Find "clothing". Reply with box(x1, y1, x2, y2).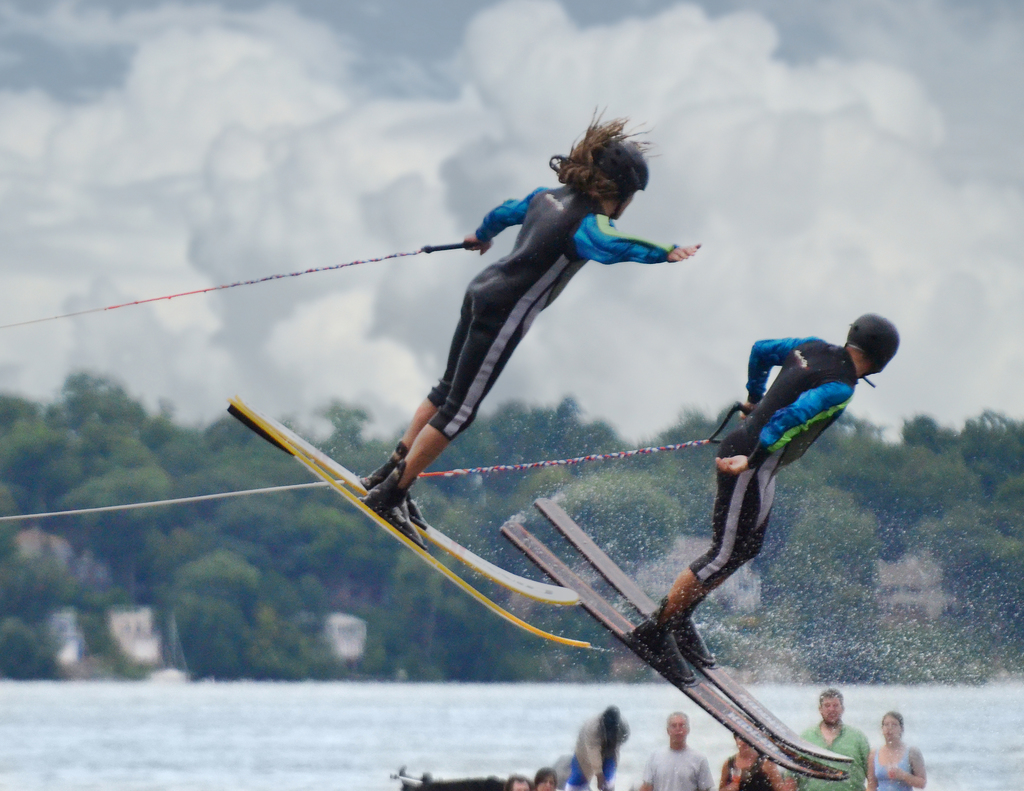
box(720, 749, 781, 787).
